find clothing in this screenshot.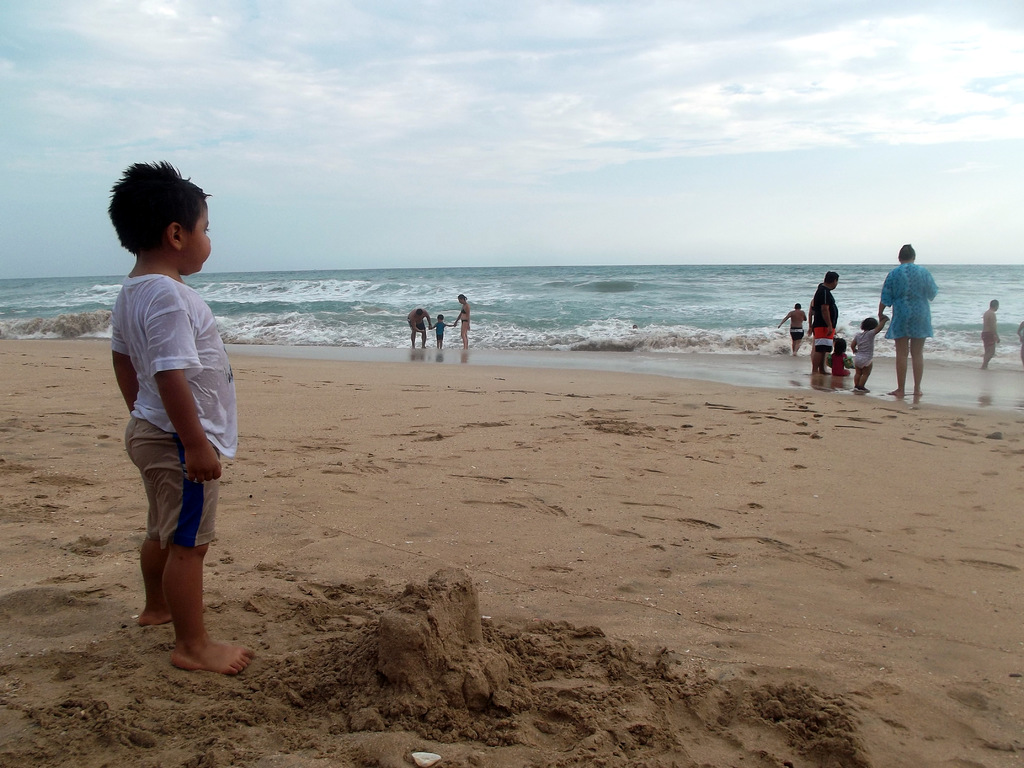
The bounding box for clothing is l=881, t=262, r=938, b=341.
